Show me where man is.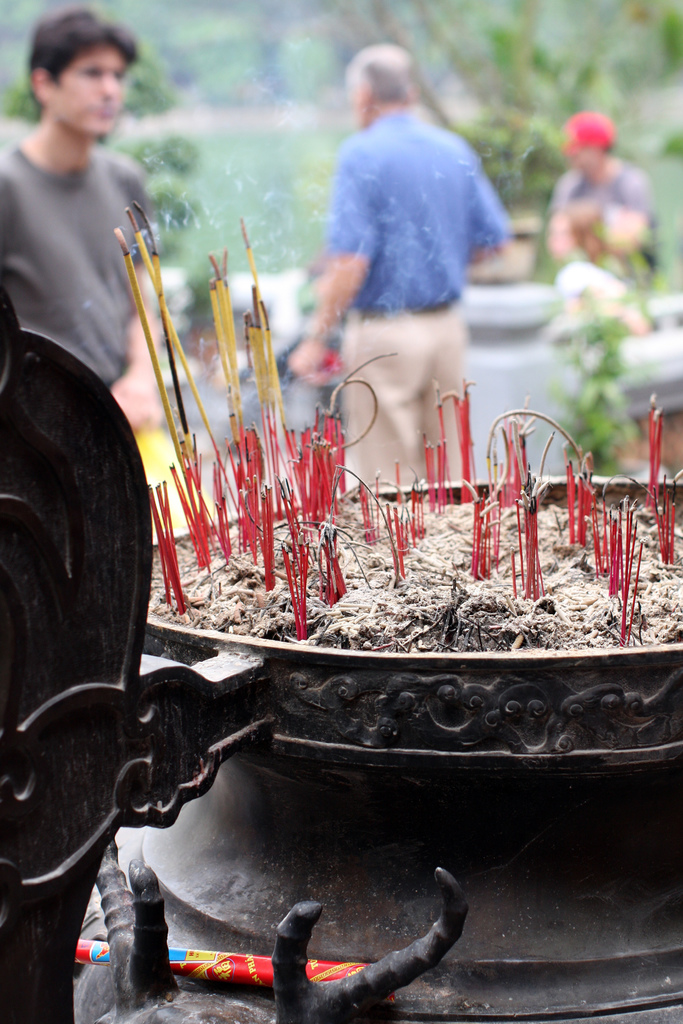
man is at <region>288, 39, 514, 488</region>.
